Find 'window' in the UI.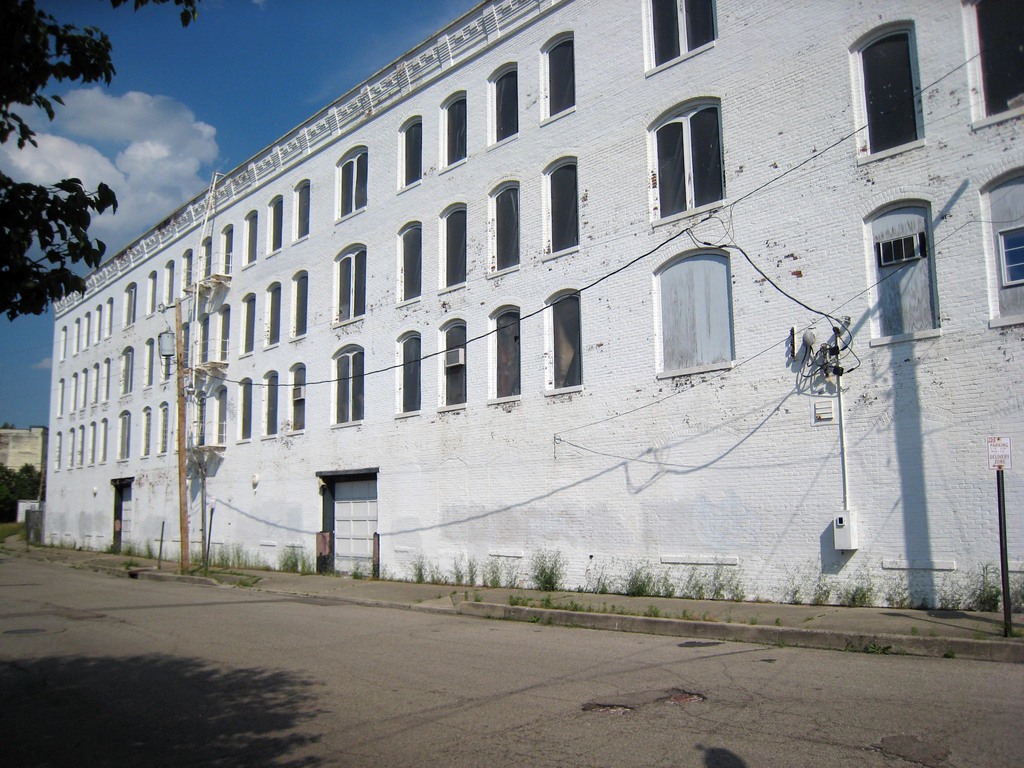
UI element at left=209, top=383, right=227, bottom=439.
